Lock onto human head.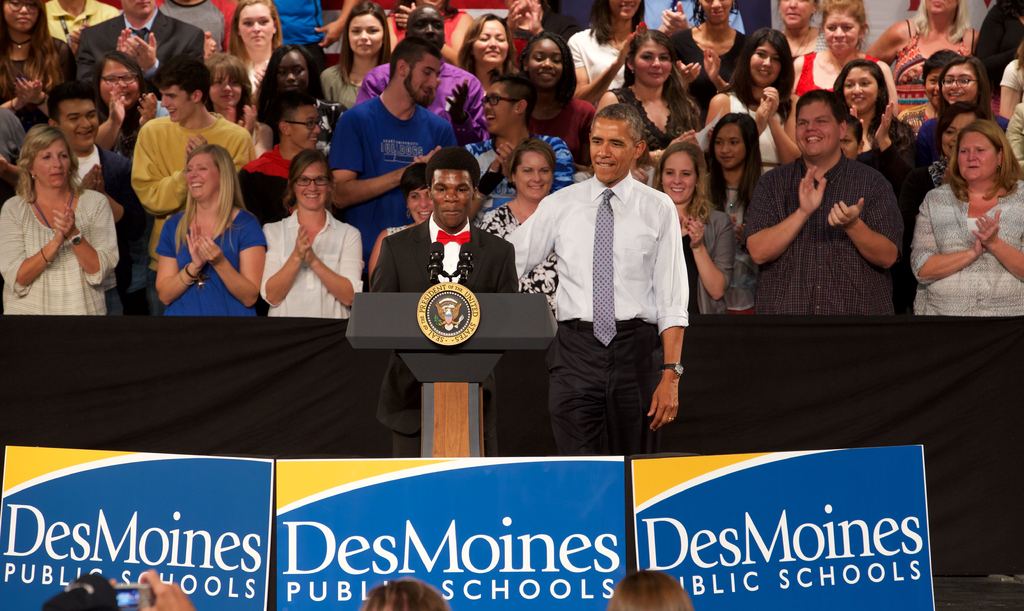
Locked: x1=403 y1=6 x2=447 y2=48.
